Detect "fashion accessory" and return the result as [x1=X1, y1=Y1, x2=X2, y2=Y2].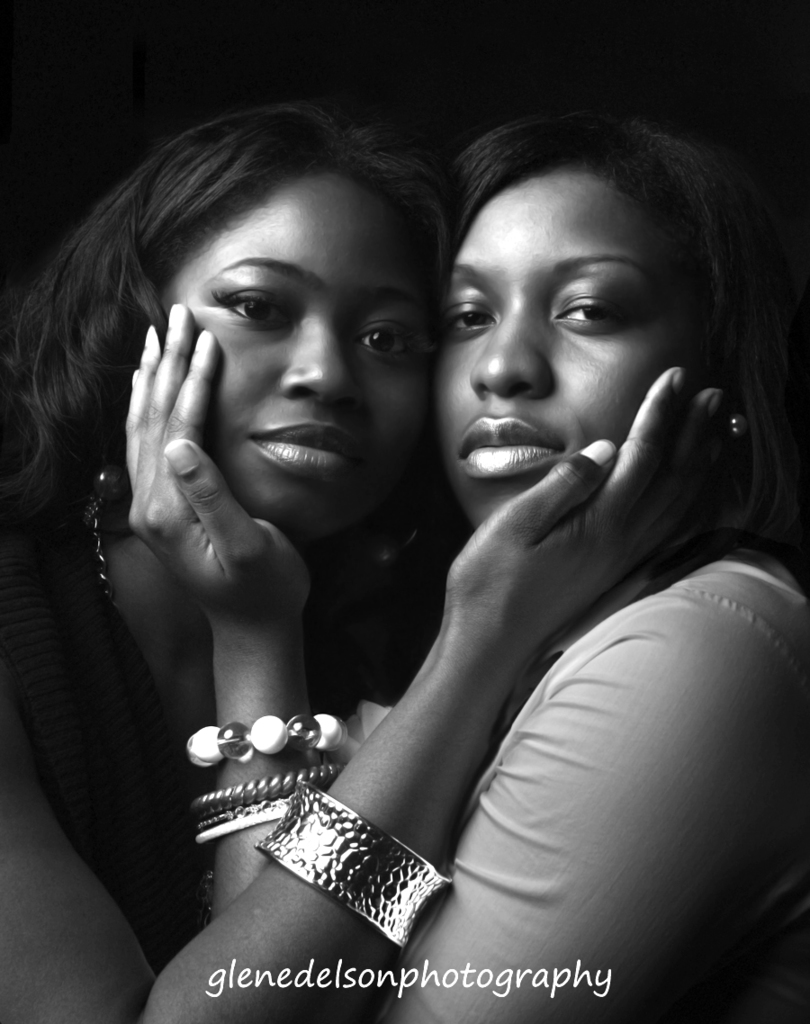
[x1=253, y1=777, x2=451, y2=954].
